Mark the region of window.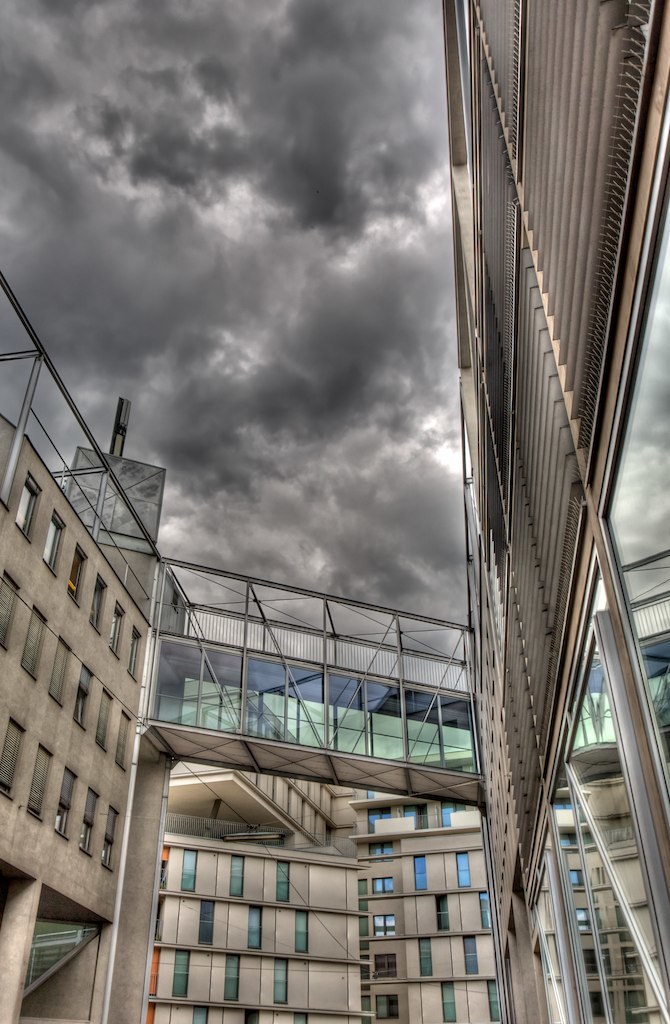
Region: Rect(275, 863, 289, 902).
